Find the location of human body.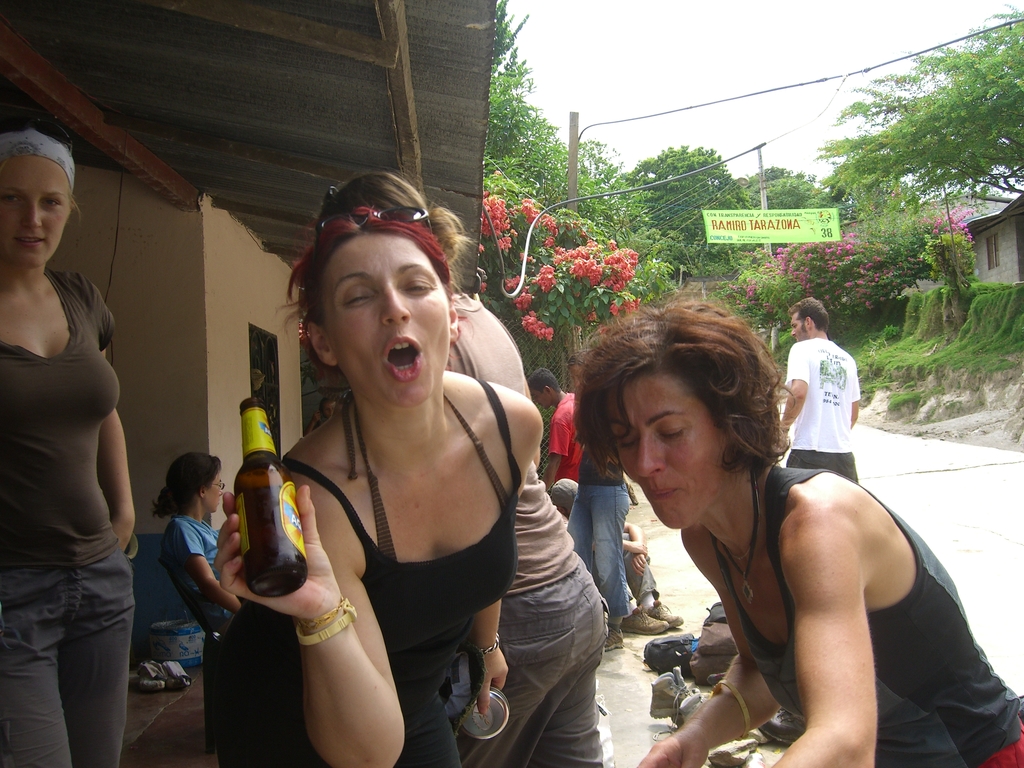
Location: (left=544, top=387, right=586, bottom=487).
